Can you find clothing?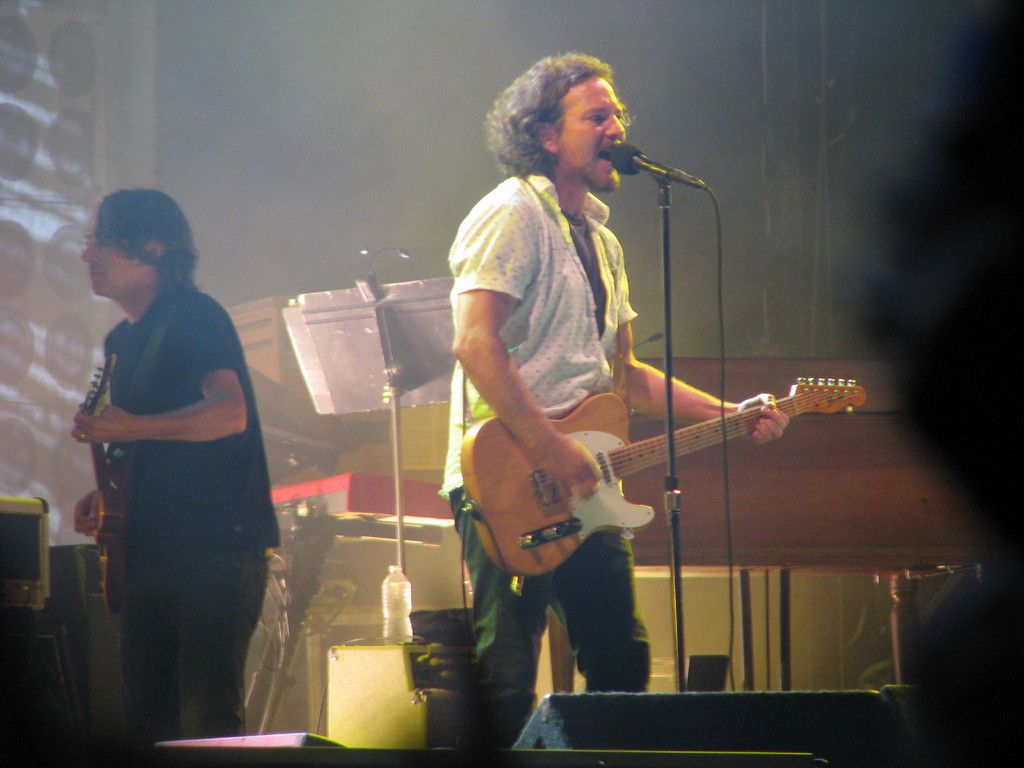
Yes, bounding box: select_region(93, 282, 277, 761).
